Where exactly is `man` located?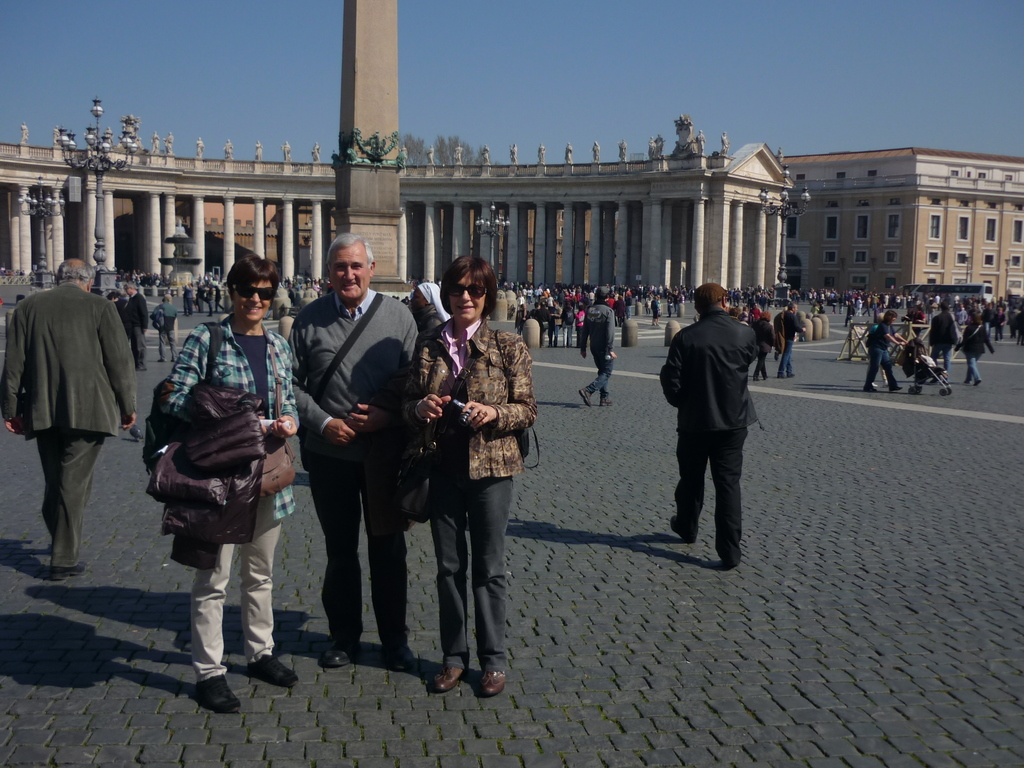
Its bounding box is locate(773, 302, 809, 384).
